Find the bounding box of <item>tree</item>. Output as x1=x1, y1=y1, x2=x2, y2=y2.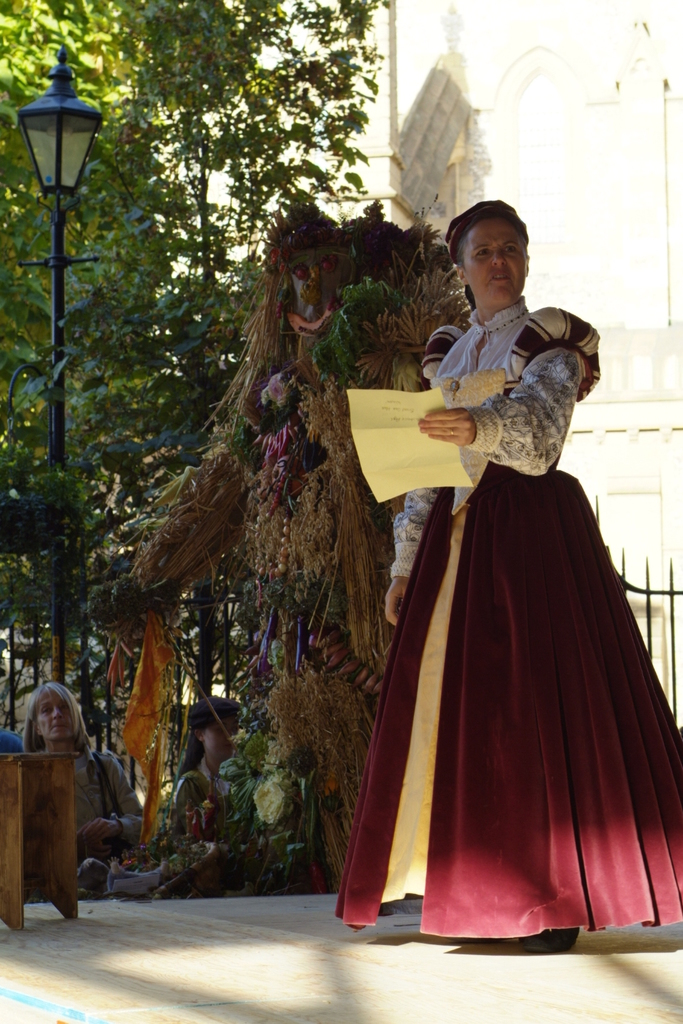
x1=0, y1=0, x2=188, y2=486.
